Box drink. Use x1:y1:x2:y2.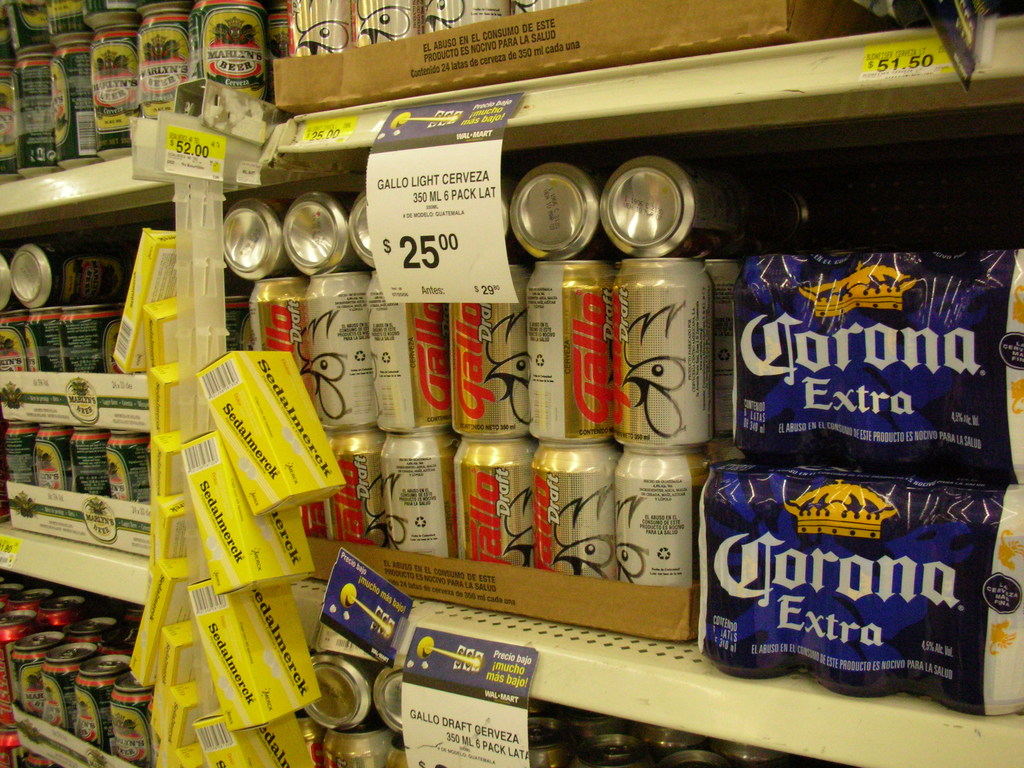
460:426:519:565.
